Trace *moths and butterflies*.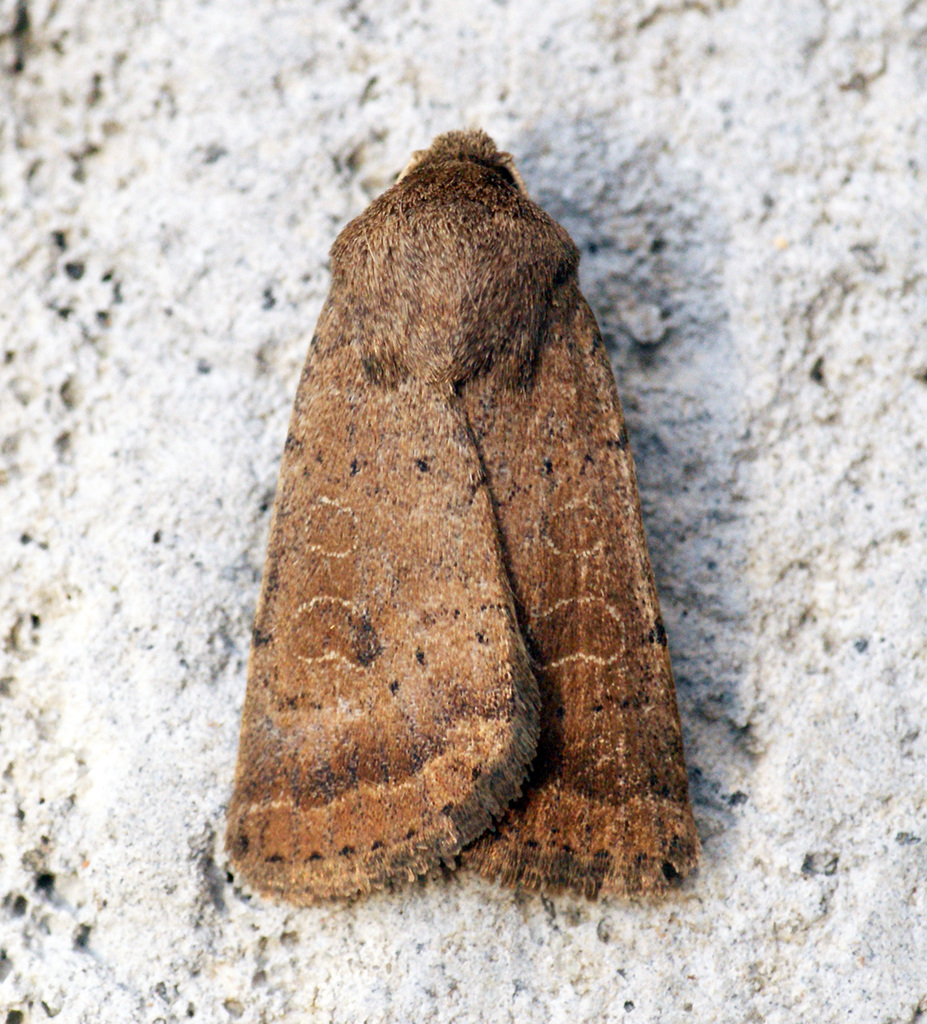
Traced to BBox(222, 125, 703, 910).
